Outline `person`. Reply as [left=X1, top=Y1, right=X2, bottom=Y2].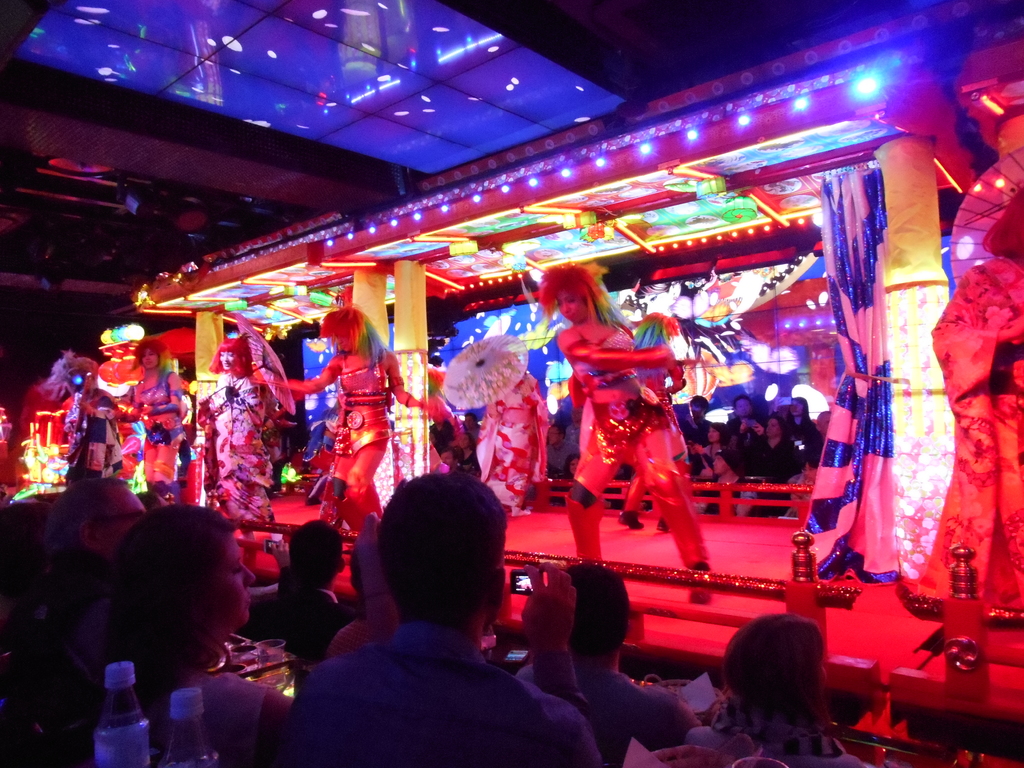
[left=621, top=311, right=687, bottom=535].
